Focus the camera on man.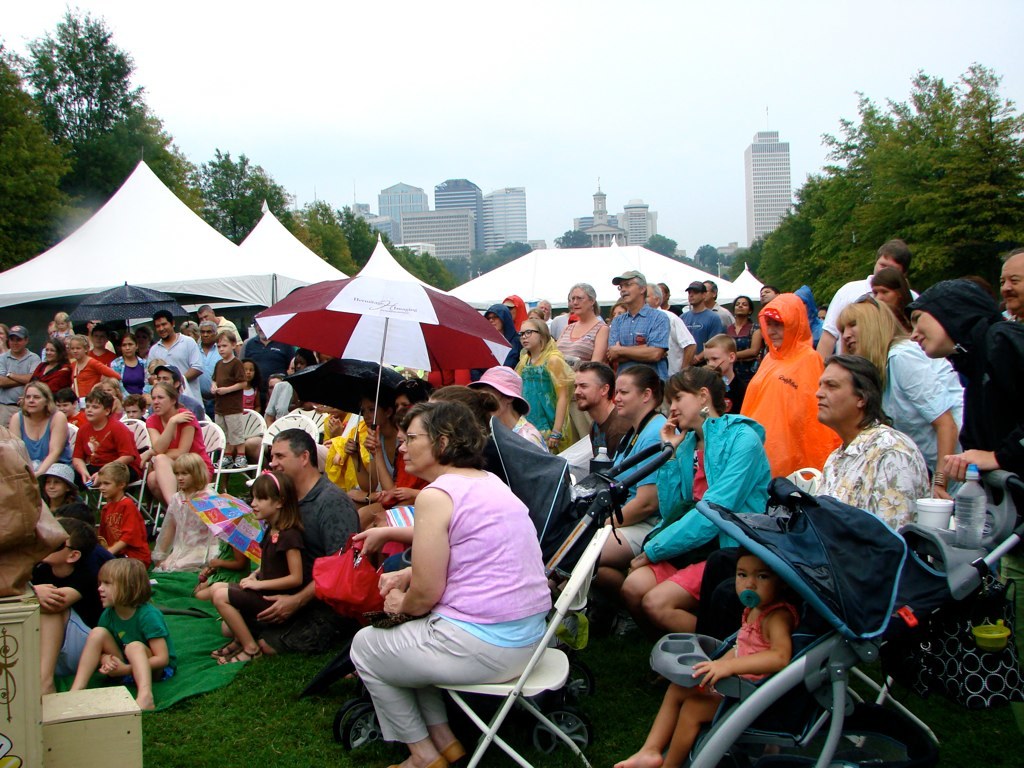
Focus region: rect(0, 324, 40, 432).
